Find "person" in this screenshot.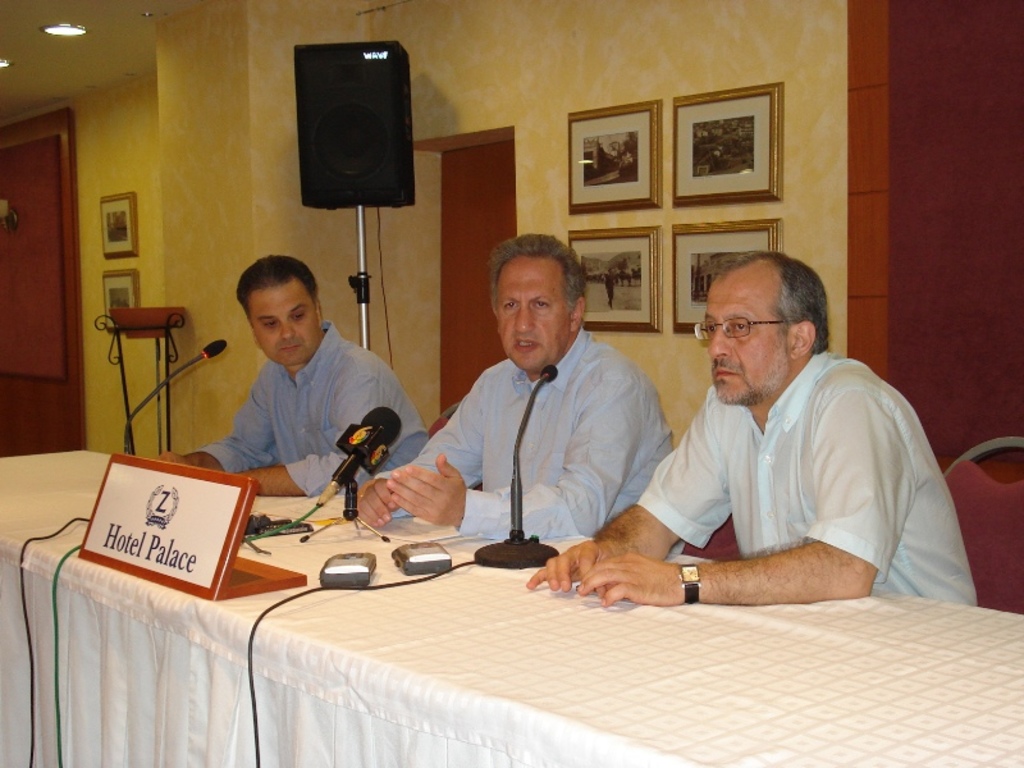
The bounding box for "person" is crop(189, 224, 408, 531).
